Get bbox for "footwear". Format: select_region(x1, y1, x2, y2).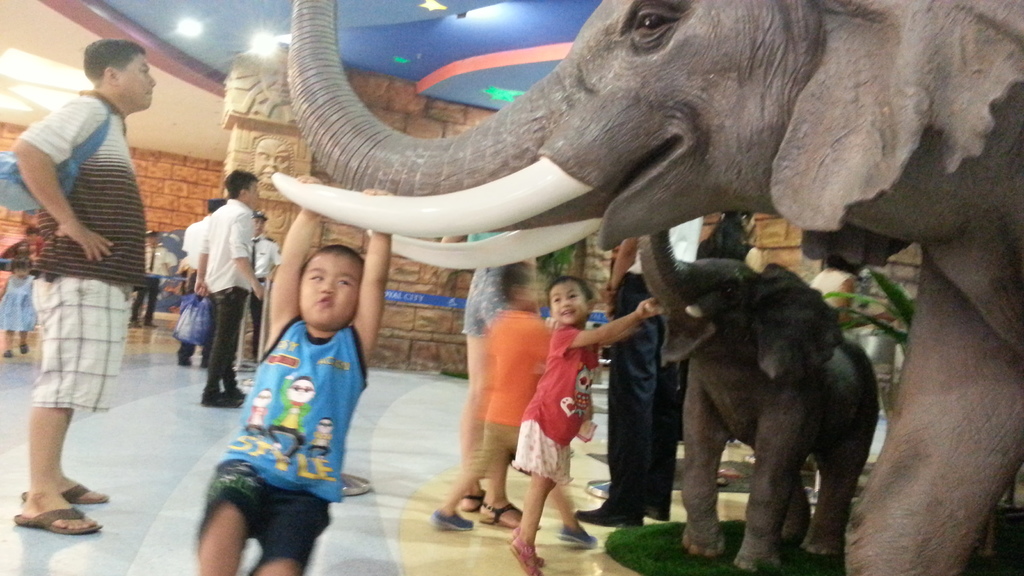
select_region(19, 474, 109, 500).
